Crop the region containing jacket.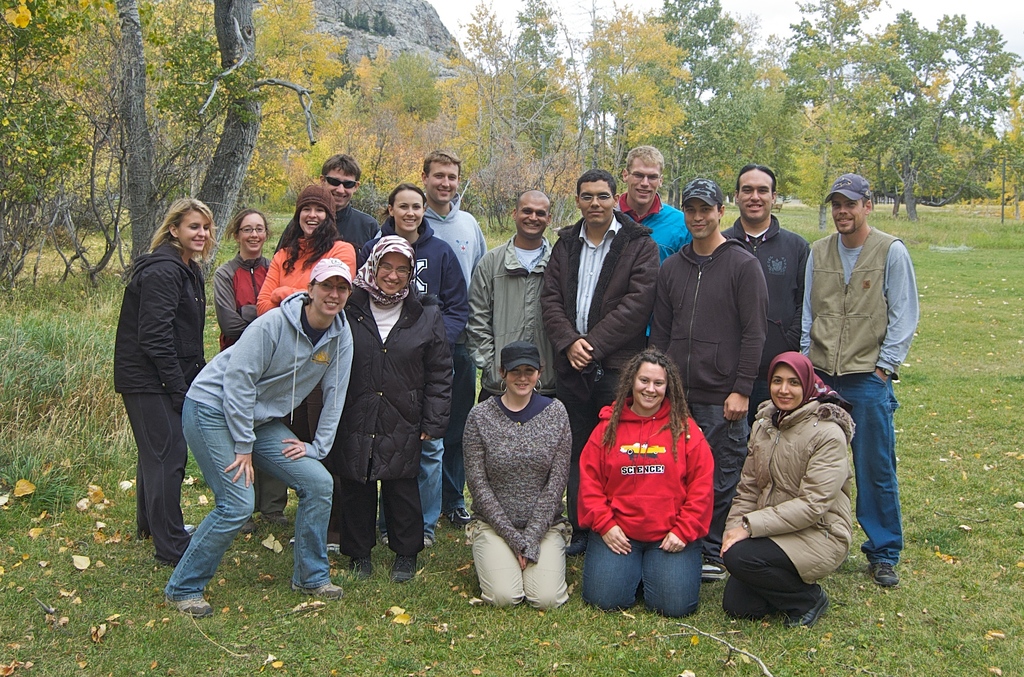
Crop region: <bbox>536, 207, 662, 368</bbox>.
